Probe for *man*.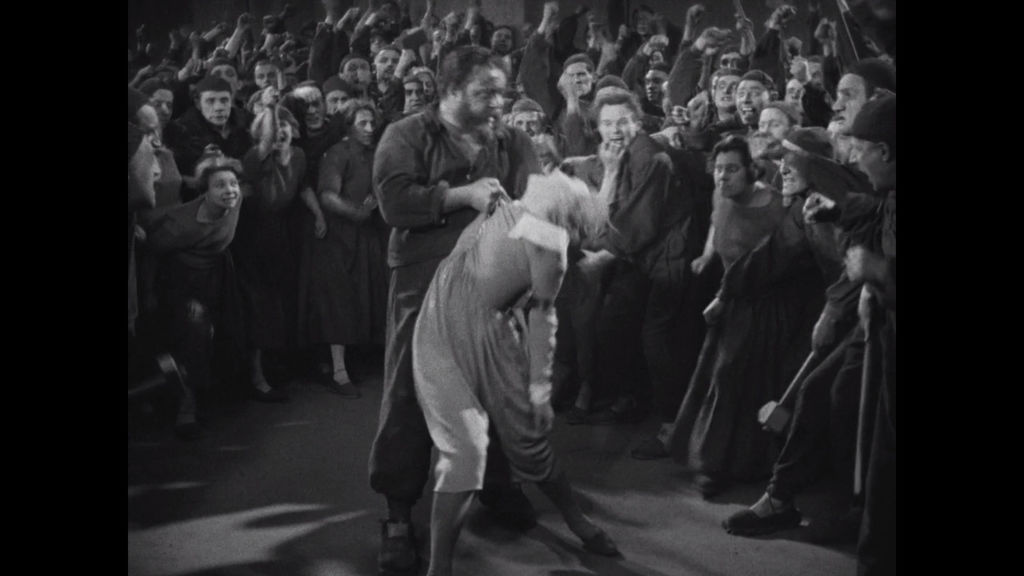
Probe result: x1=371 y1=47 x2=396 y2=88.
